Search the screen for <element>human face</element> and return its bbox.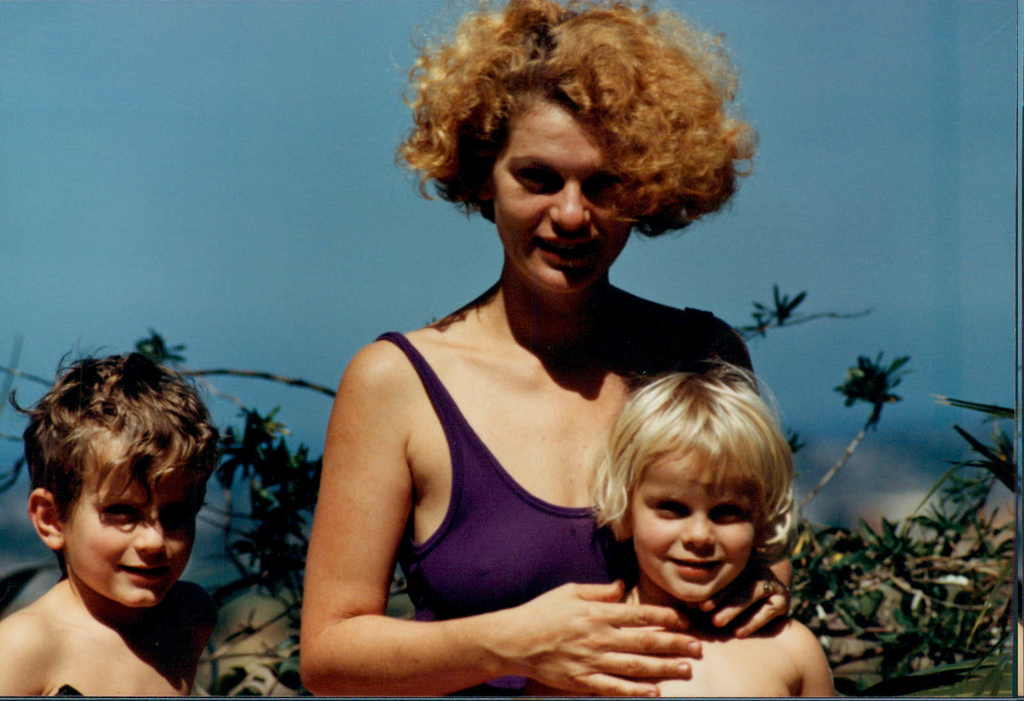
Found: {"x1": 623, "y1": 439, "x2": 756, "y2": 605}.
